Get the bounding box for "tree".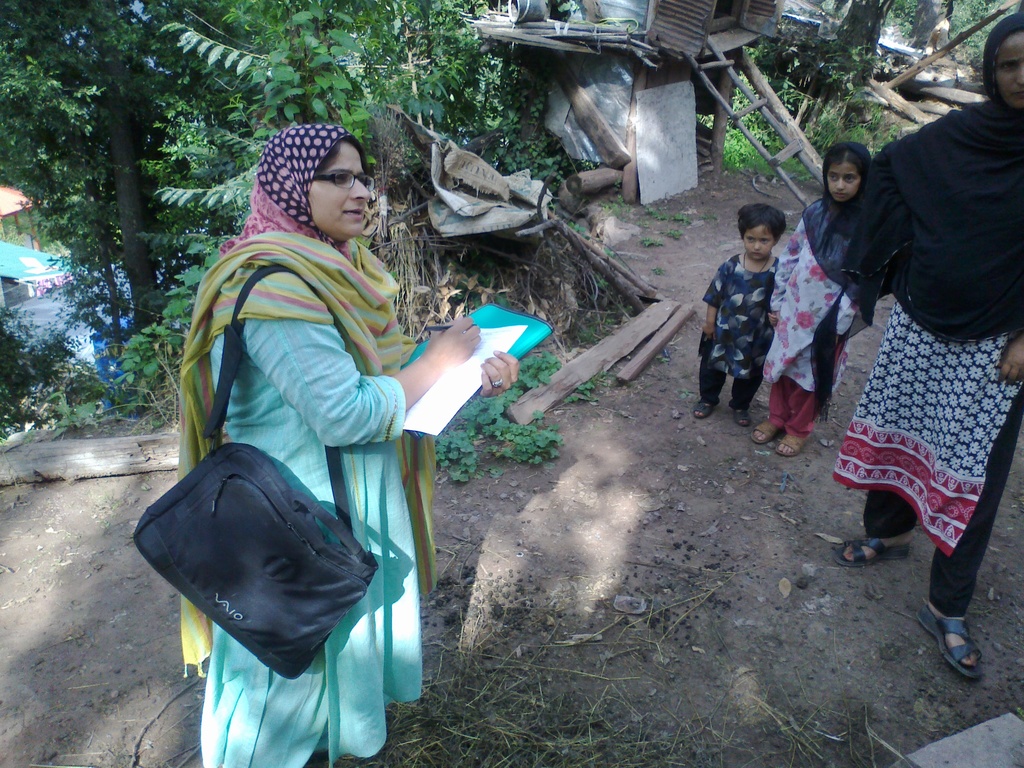
806,0,897,129.
